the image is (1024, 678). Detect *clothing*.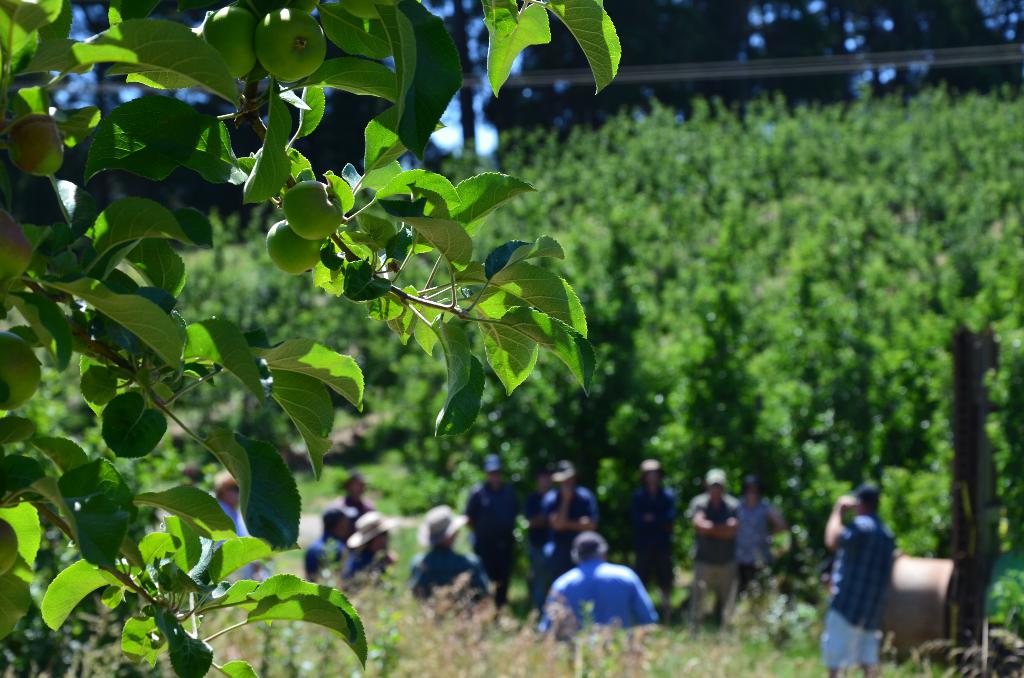
Detection: l=338, t=551, r=389, b=593.
